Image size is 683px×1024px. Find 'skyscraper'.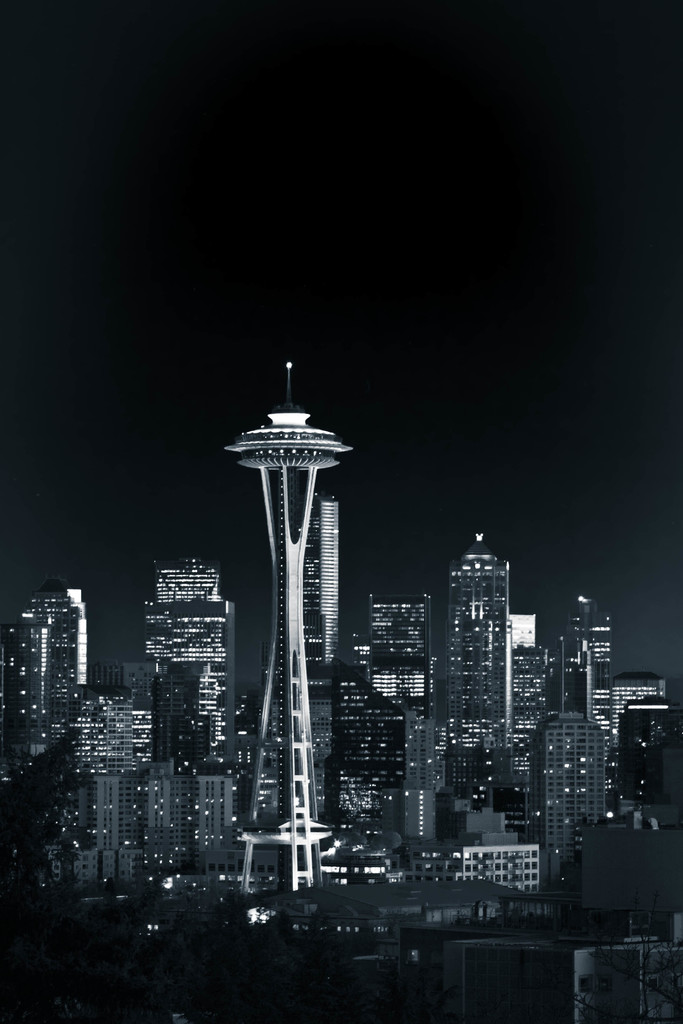
0,602,79,773.
